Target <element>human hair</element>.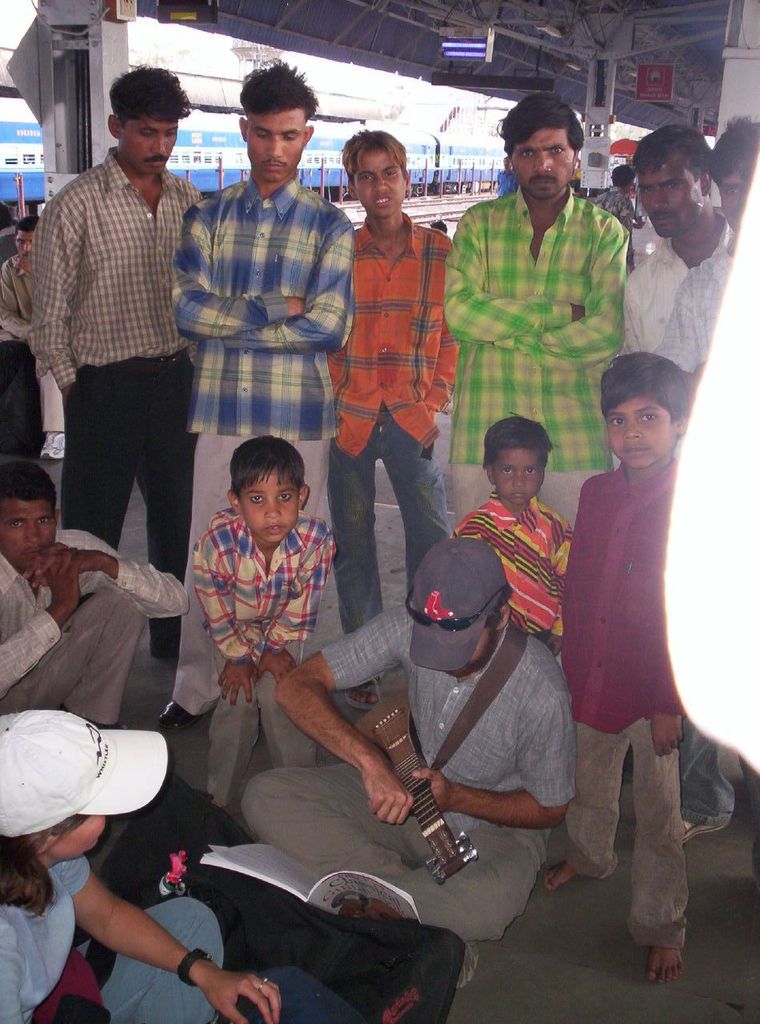
Target region: (482, 413, 562, 464).
